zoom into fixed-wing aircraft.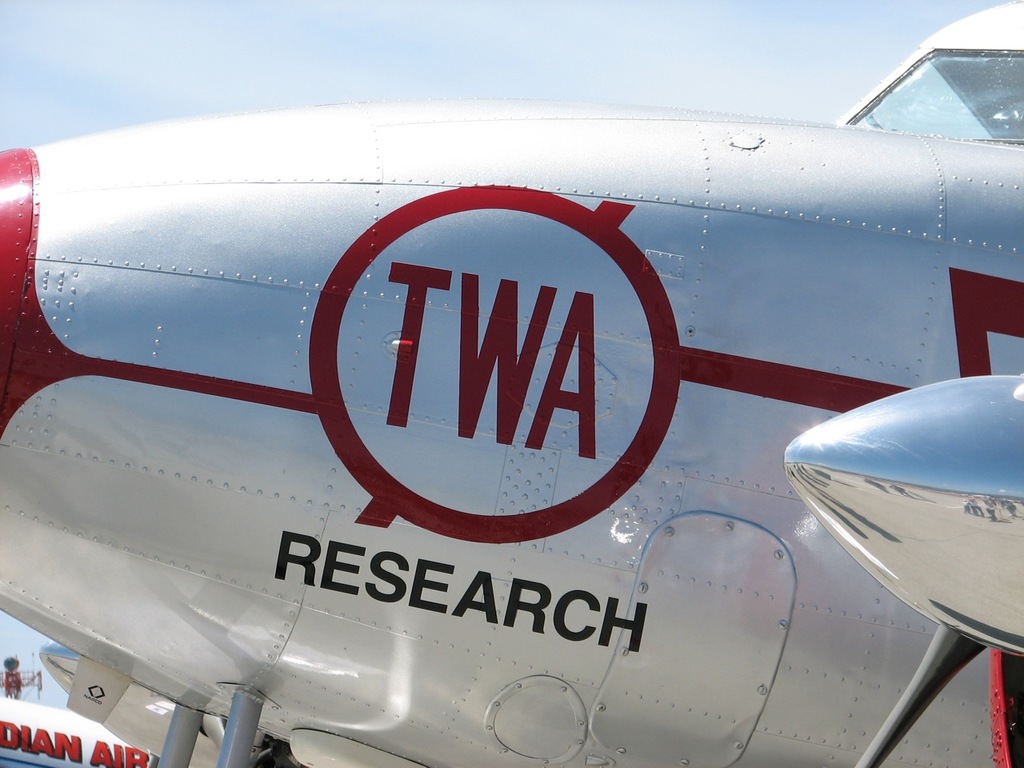
Zoom target: pyautogui.locateOnScreen(2, 0, 1023, 767).
